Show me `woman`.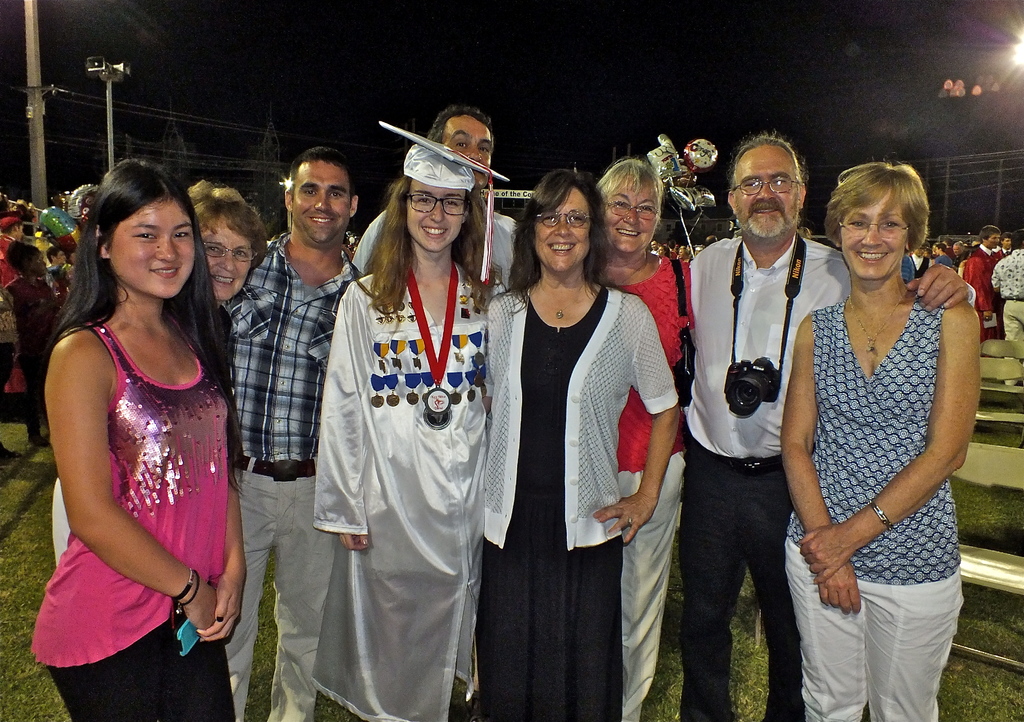
`woman` is here: (x1=580, y1=152, x2=705, y2=721).
